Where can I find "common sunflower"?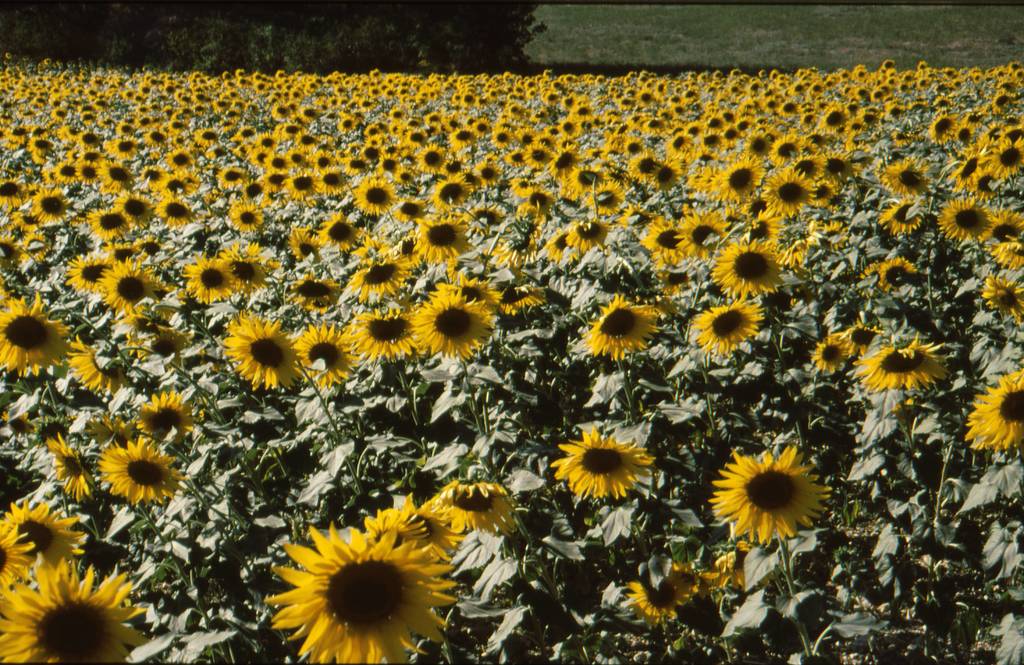
You can find it at left=346, top=308, right=414, bottom=365.
